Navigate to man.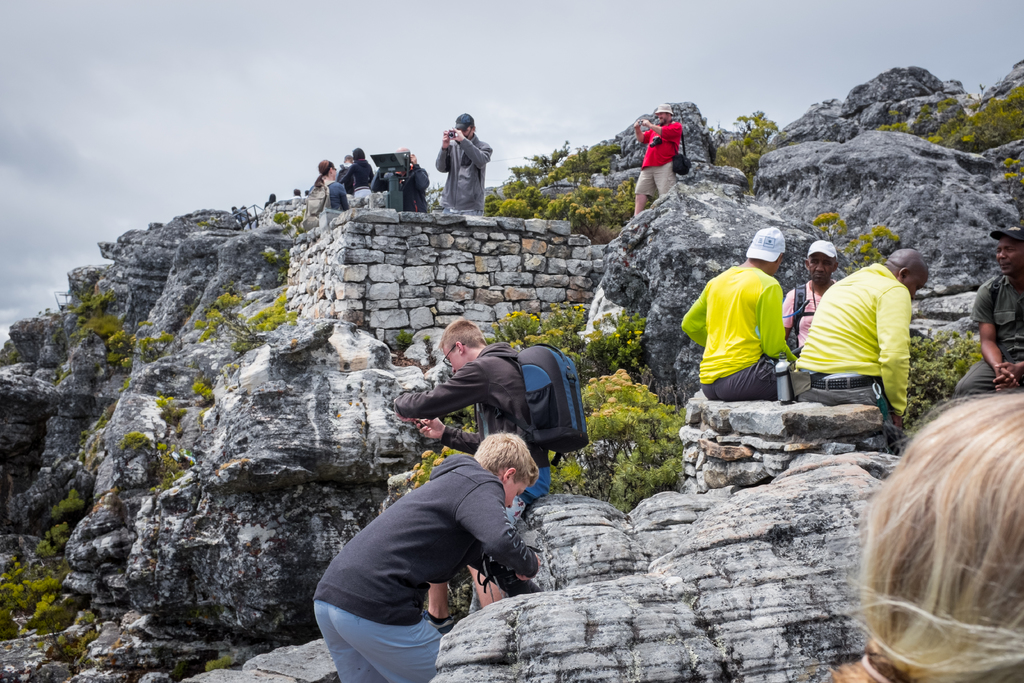
Navigation target: bbox=[334, 154, 353, 197].
